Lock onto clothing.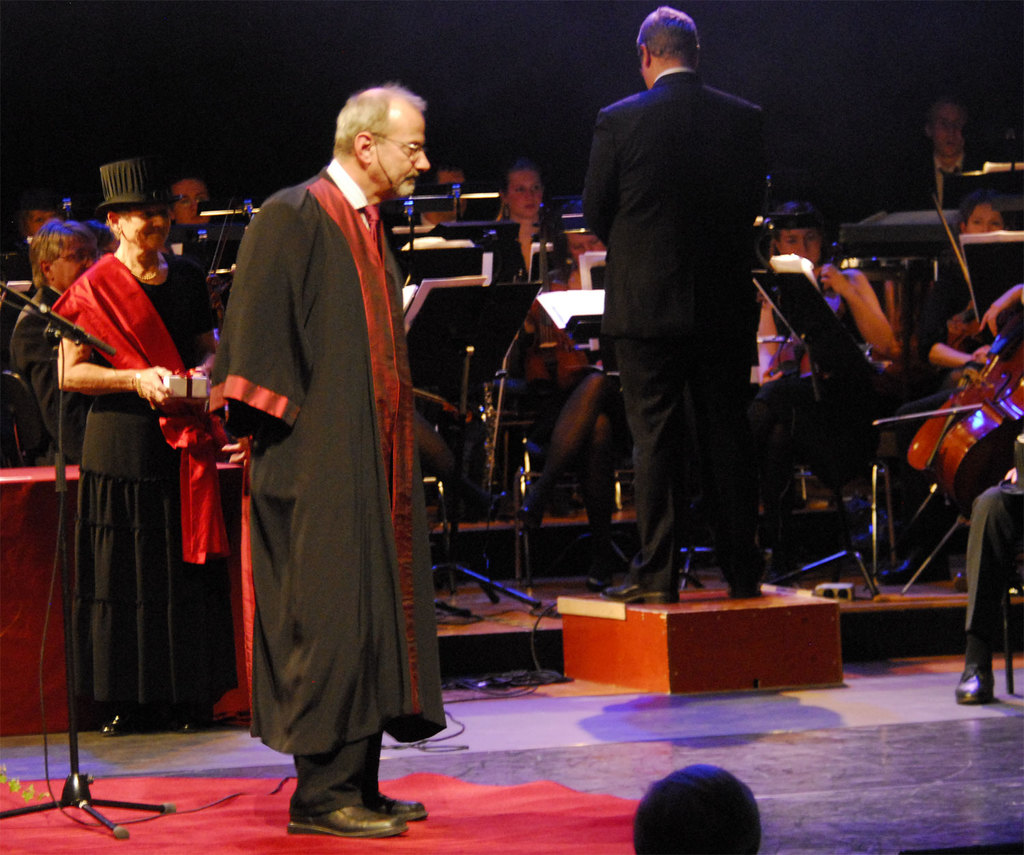
Locked: bbox(48, 250, 234, 722).
